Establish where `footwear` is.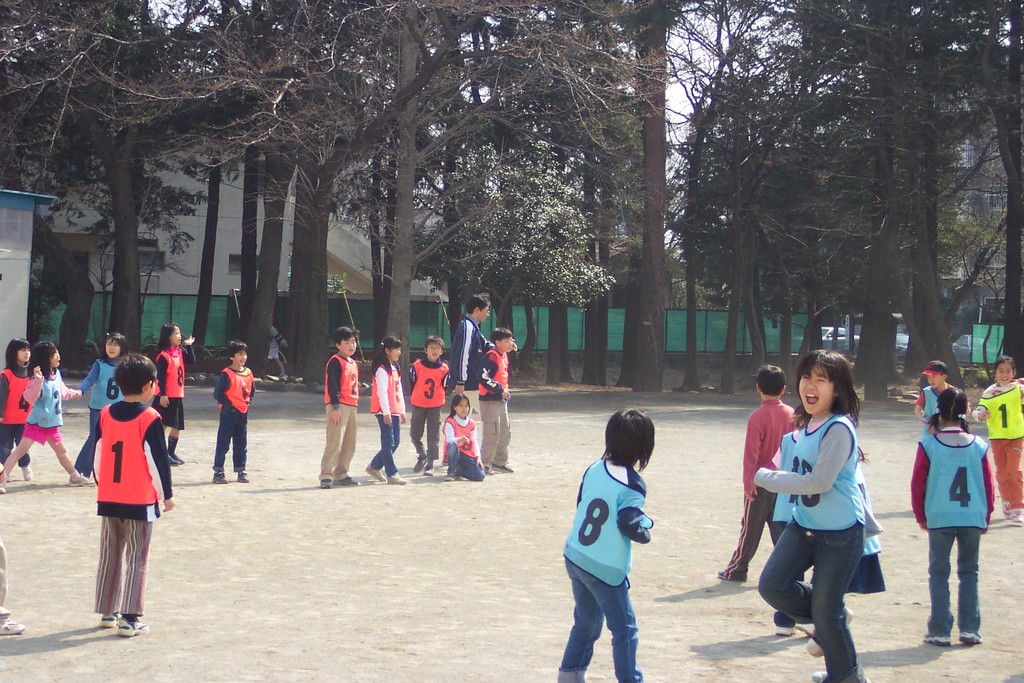
Established at (114,611,152,644).
